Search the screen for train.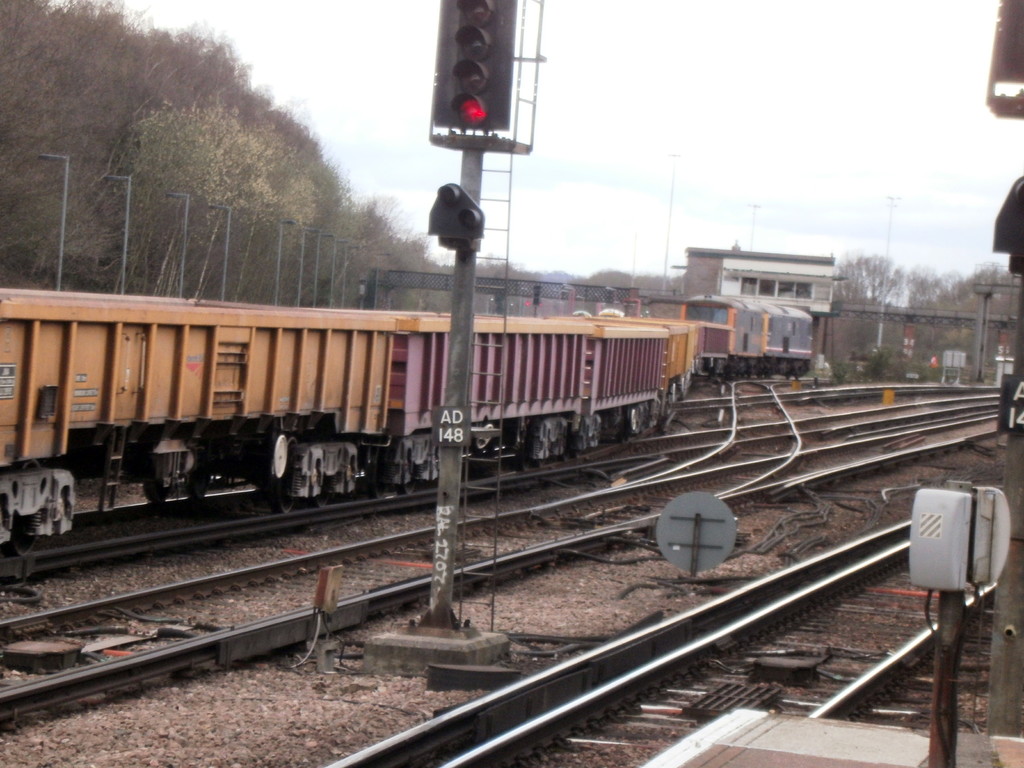
Found at BBox(0, 289, 814, 598).
